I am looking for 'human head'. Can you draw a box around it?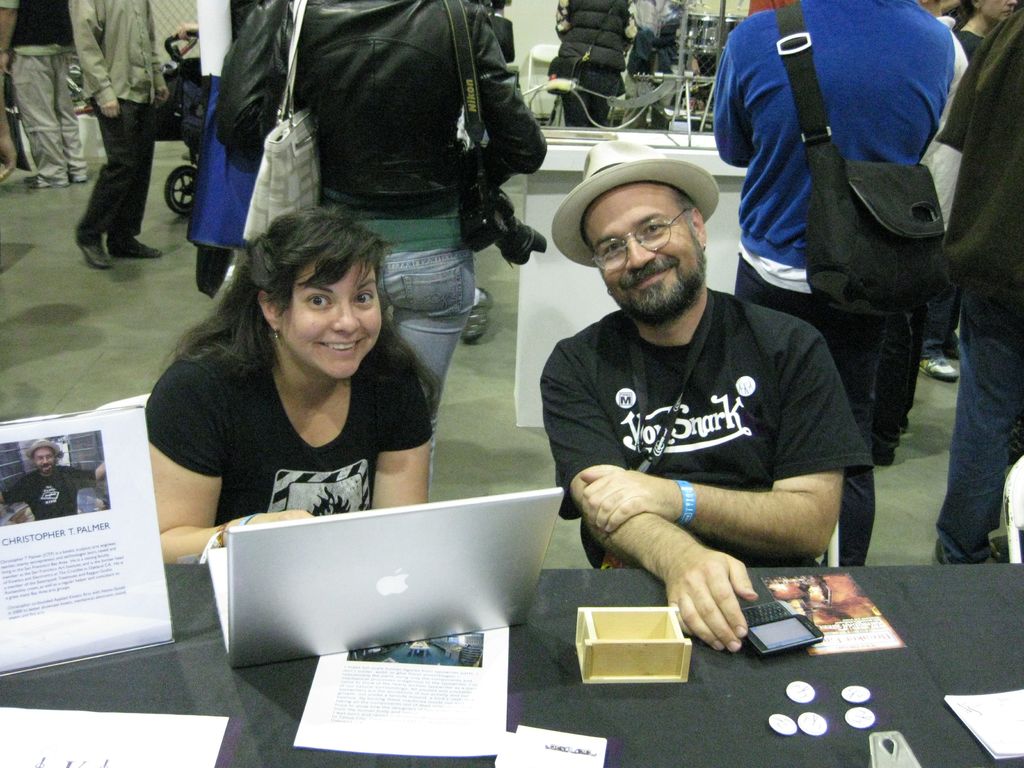
Sure, the bounding box is 580:162:706:323.
